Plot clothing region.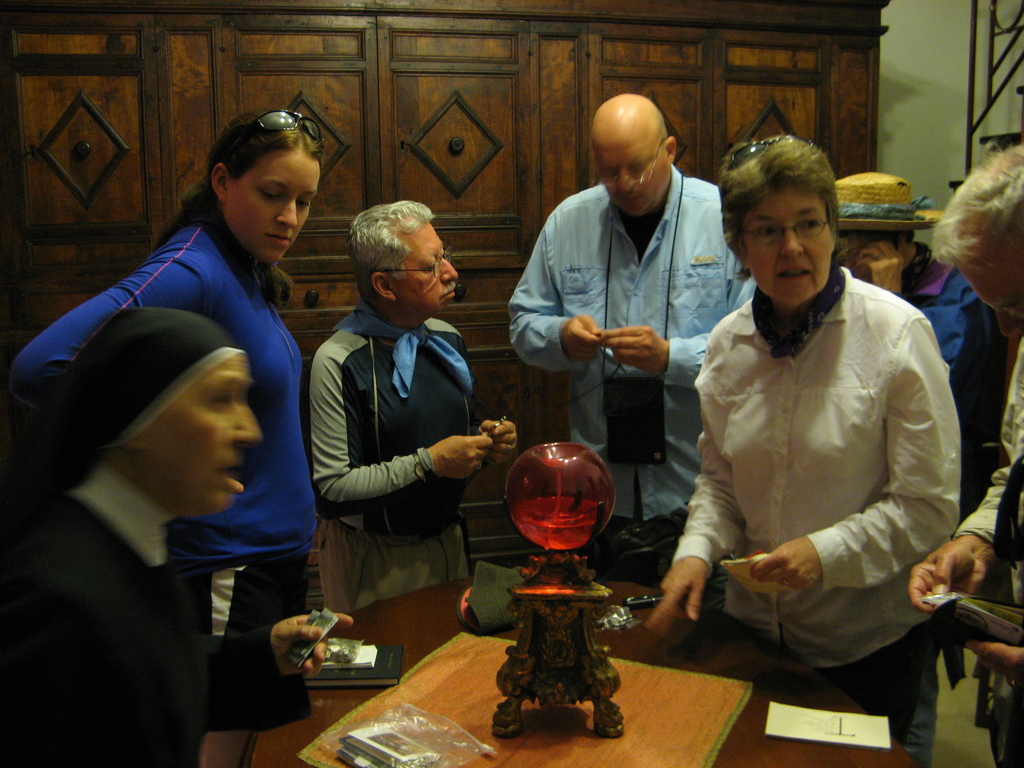
Plotted at {"x1": 845, "y1": 248, "x2": 1004, "y2": 431}.
